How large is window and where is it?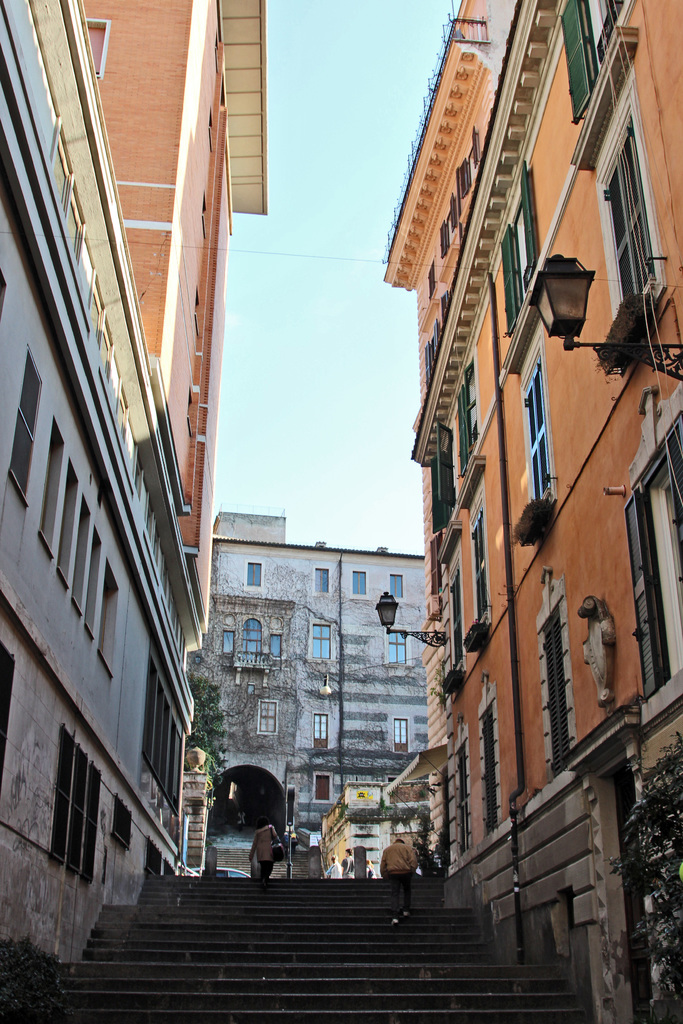
Bounding box: select_region(521, 358, 545, 508).
